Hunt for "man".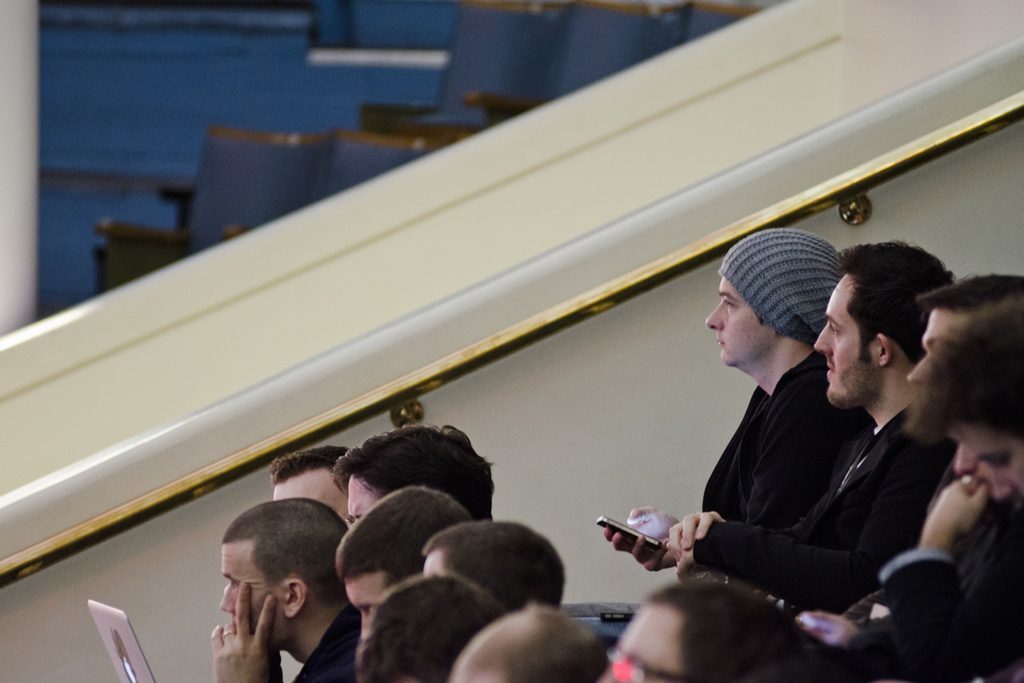
Hunted down at pyautogui.locateOnScreen(331, 423, 496, 522).
